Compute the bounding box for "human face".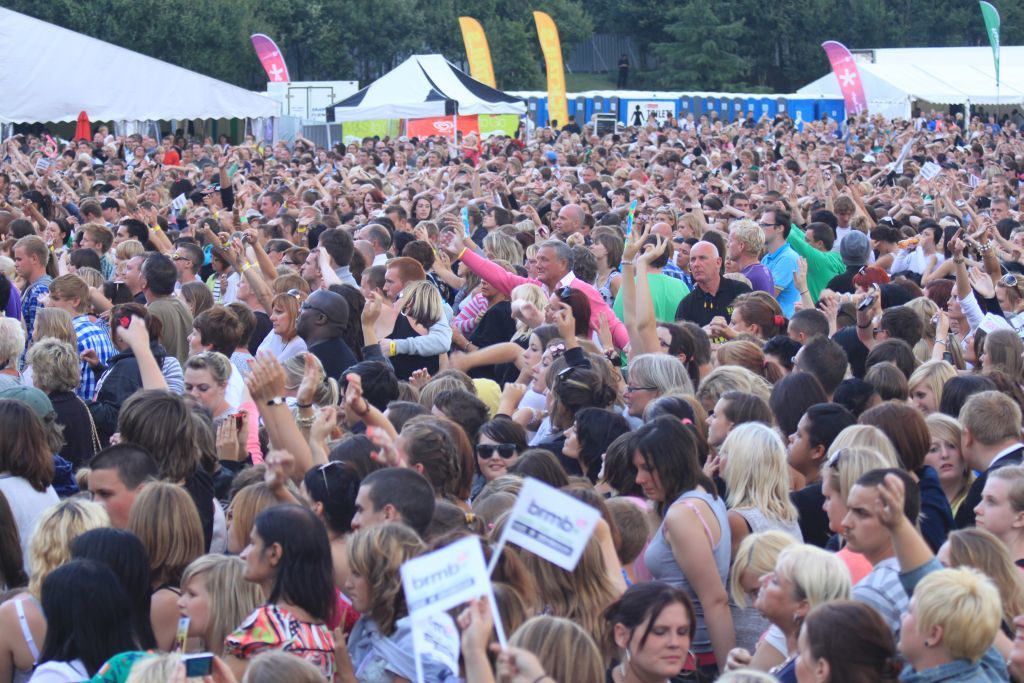
(381, 149, 390, 163).
